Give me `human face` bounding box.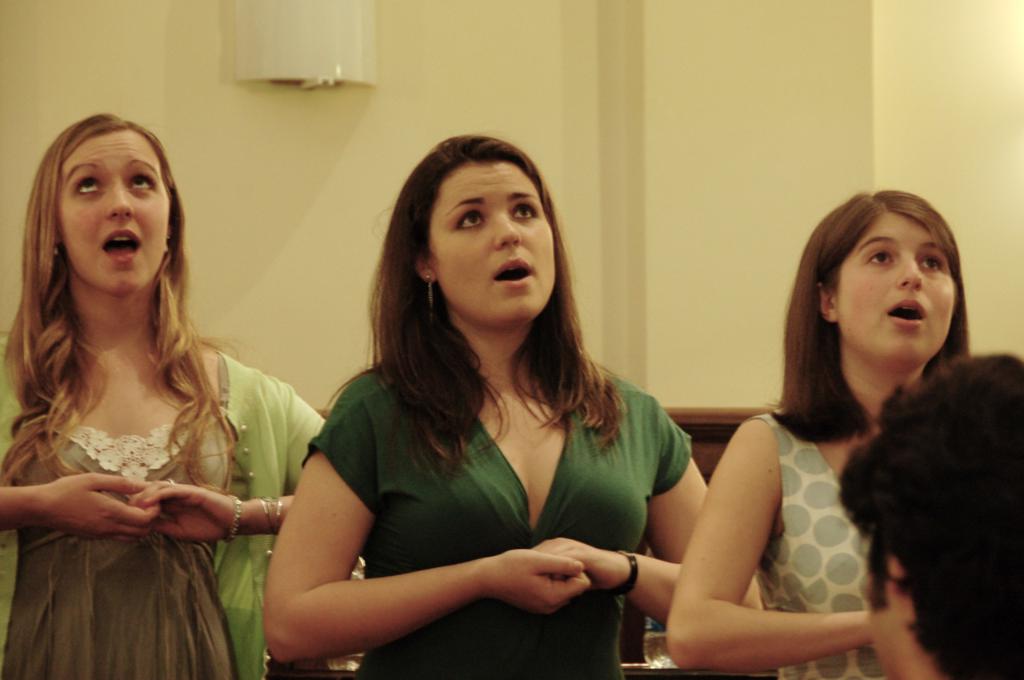
58,126,168,298.
